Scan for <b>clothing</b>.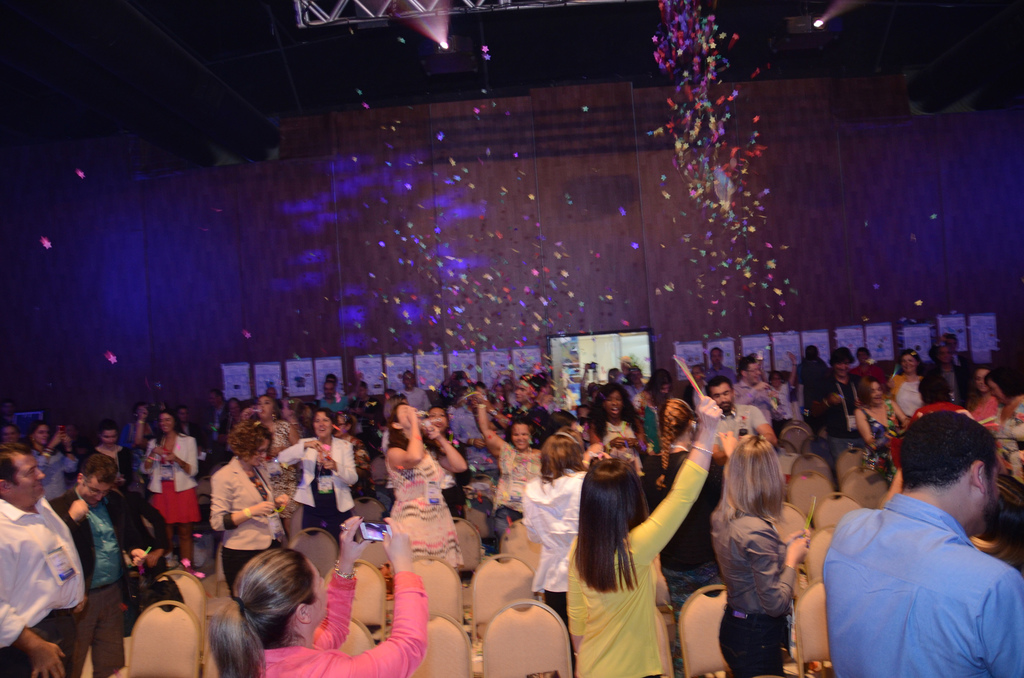
Scan result: <box>995,392,1023,490</box>.
